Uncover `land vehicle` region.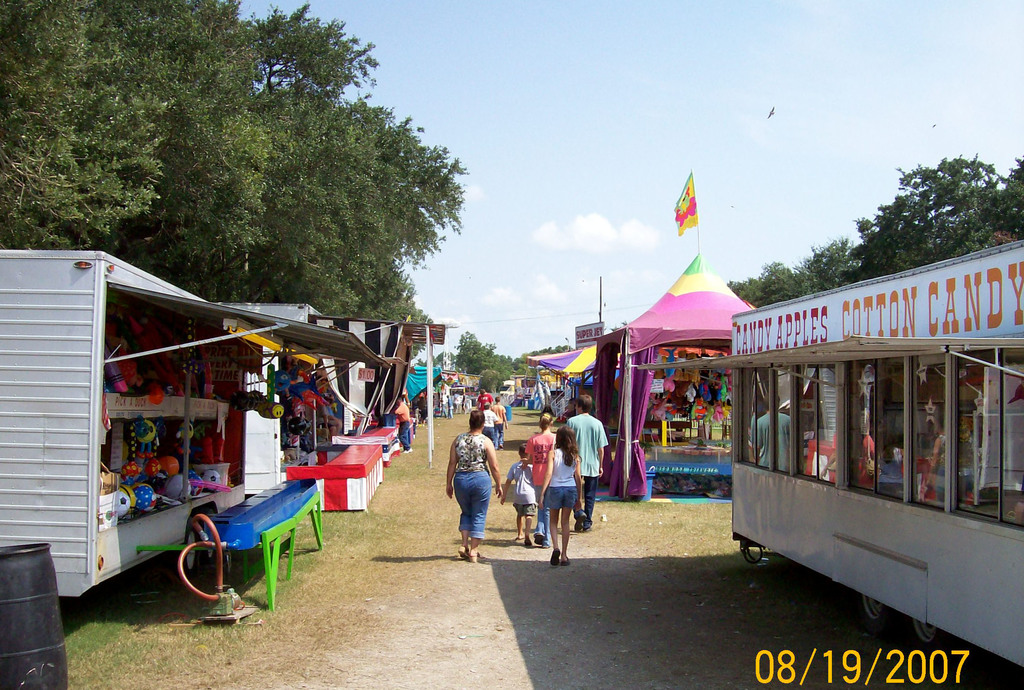
Uncovered: 632,241,1023,657.
